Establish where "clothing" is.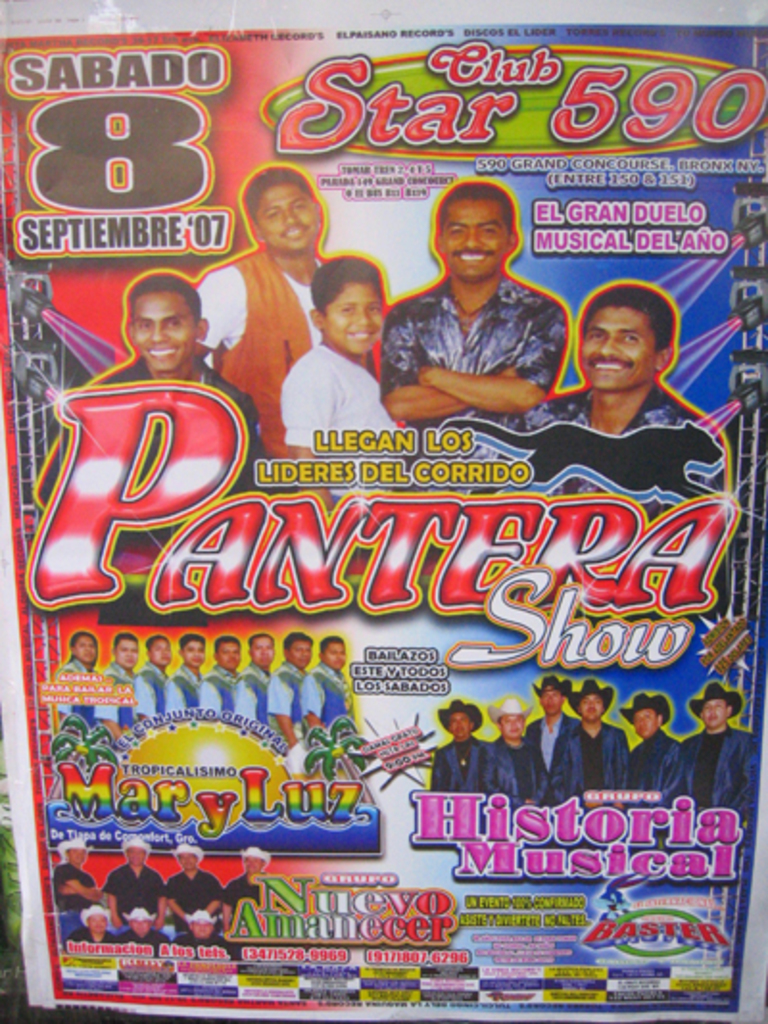
Established at l=100, t=863, r=152, b=924.
